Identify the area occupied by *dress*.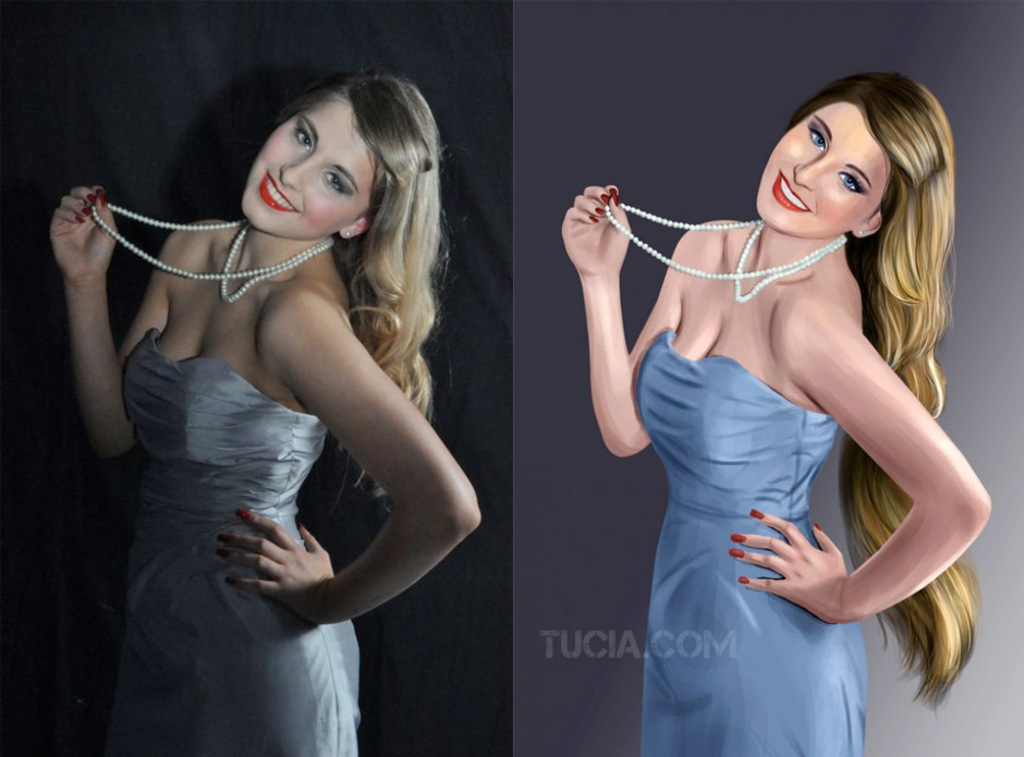
Area: <bbox>122, 327, 363, 756</bbox>.
